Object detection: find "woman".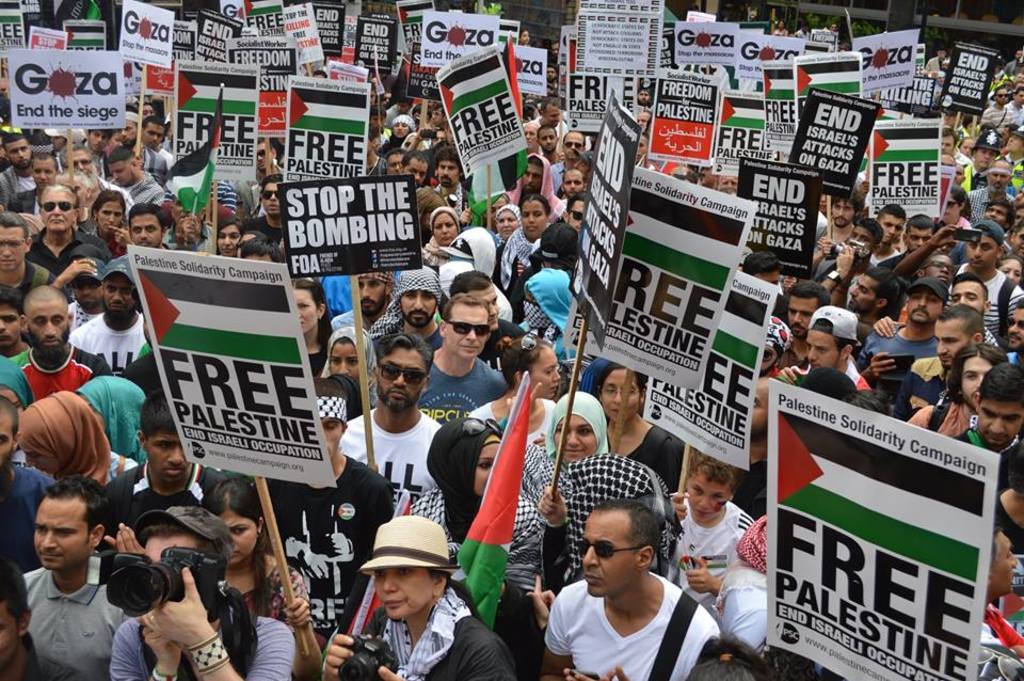
394,410,555,658.
